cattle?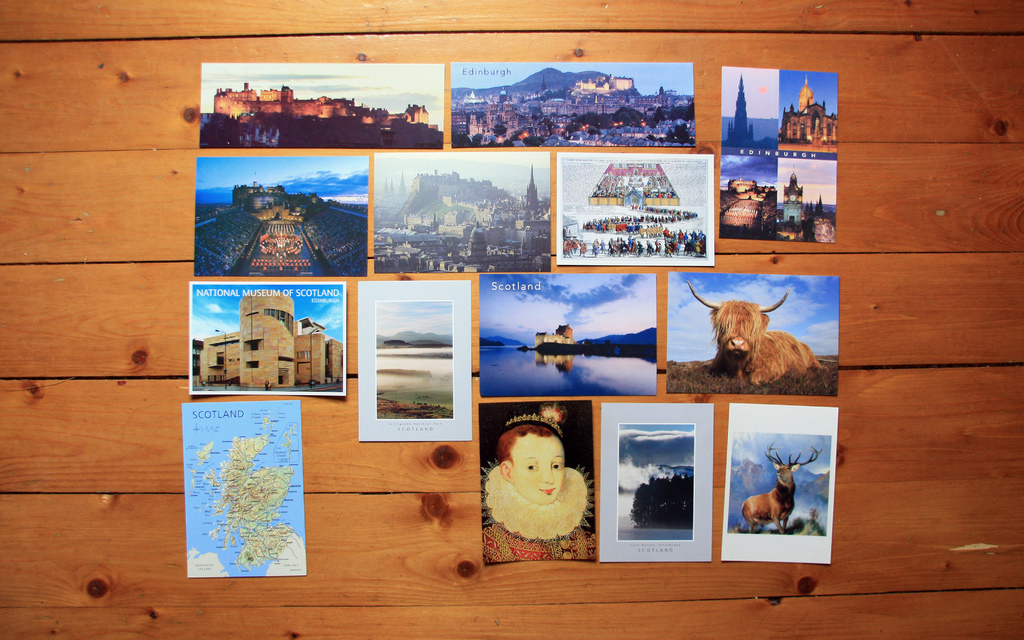
BBox(696, 281, 815, 388)
